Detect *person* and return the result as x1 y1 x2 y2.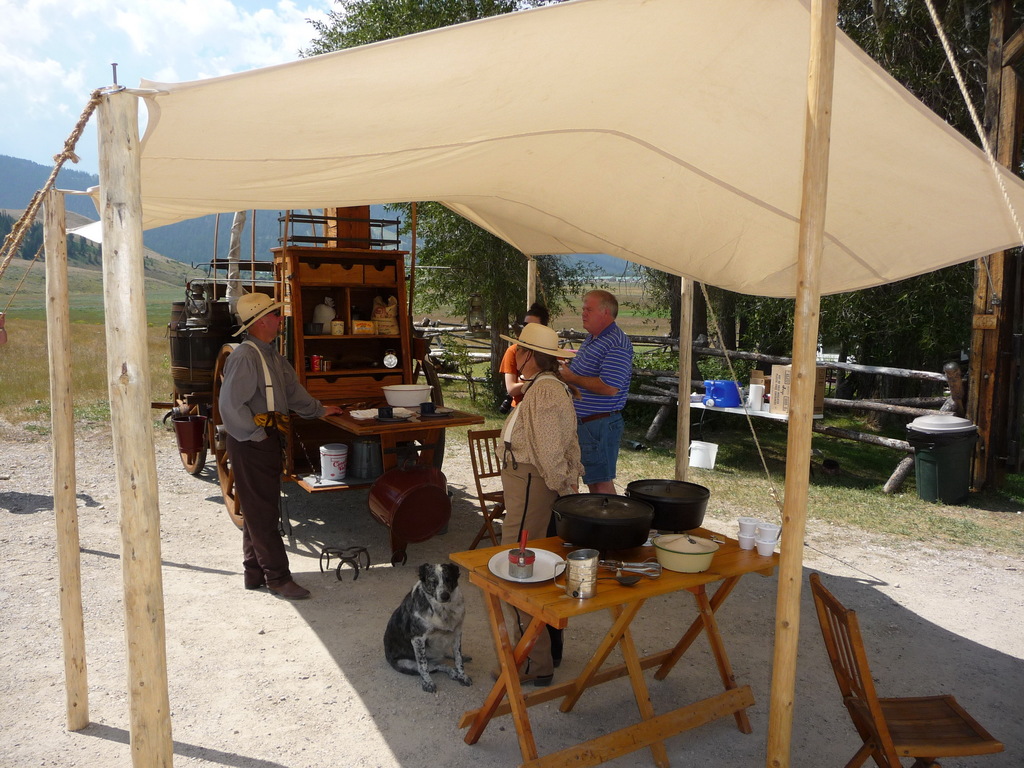
488 321 584 685.
